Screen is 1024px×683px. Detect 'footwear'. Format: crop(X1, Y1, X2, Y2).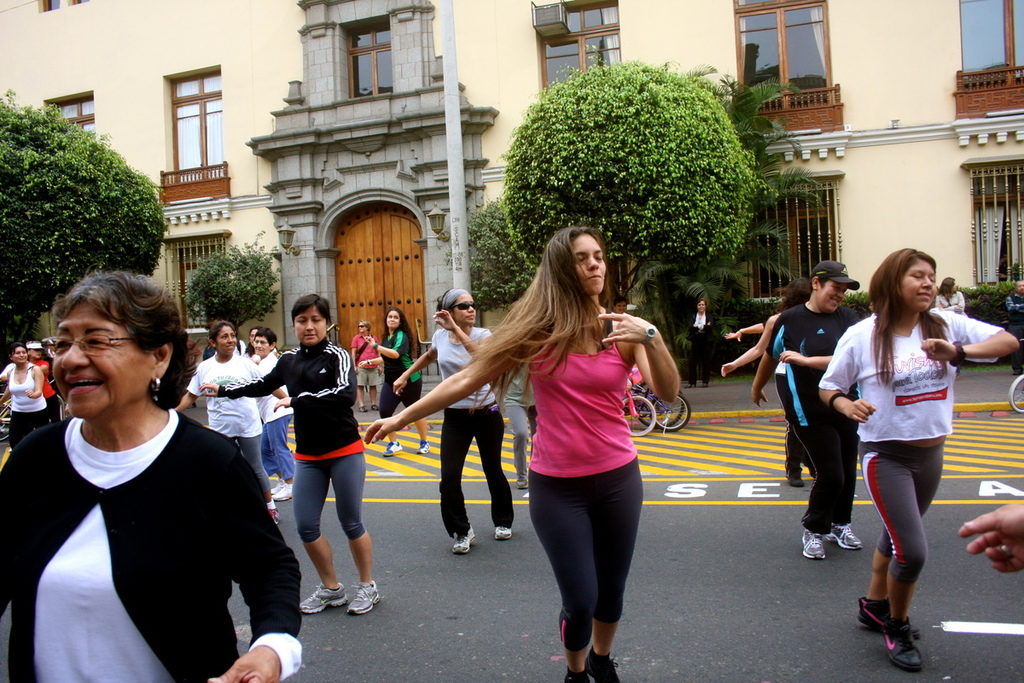
crop(515, 465, 528, 489).
